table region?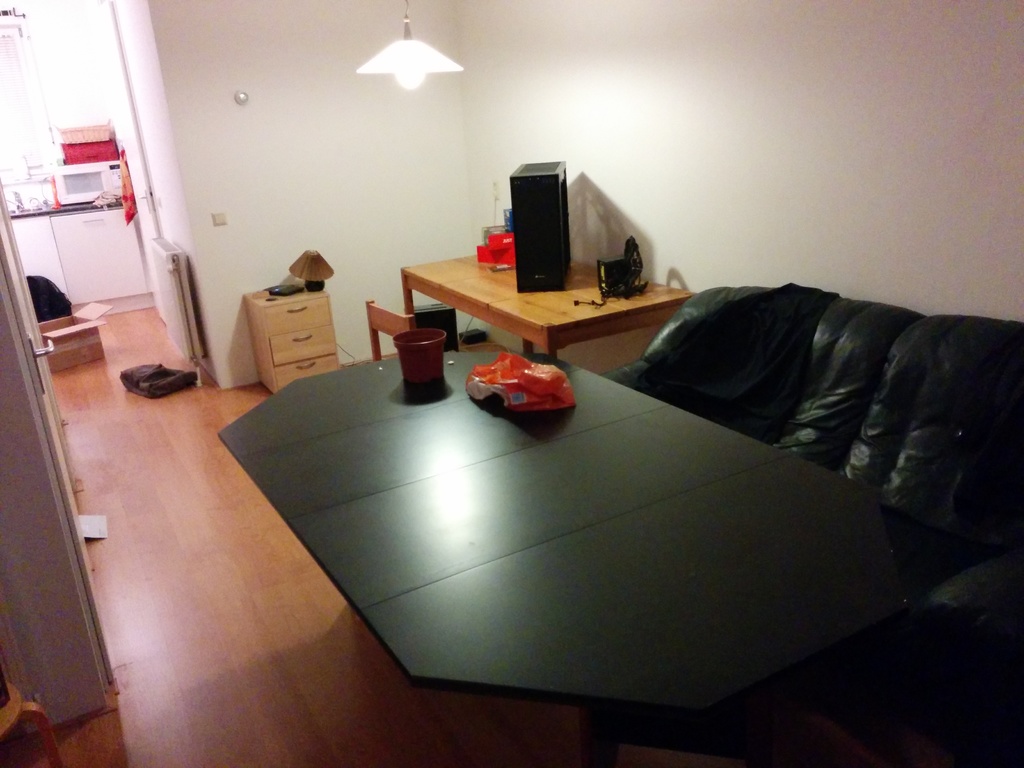
<bbox>401, 256, 679, 359</bbox>
